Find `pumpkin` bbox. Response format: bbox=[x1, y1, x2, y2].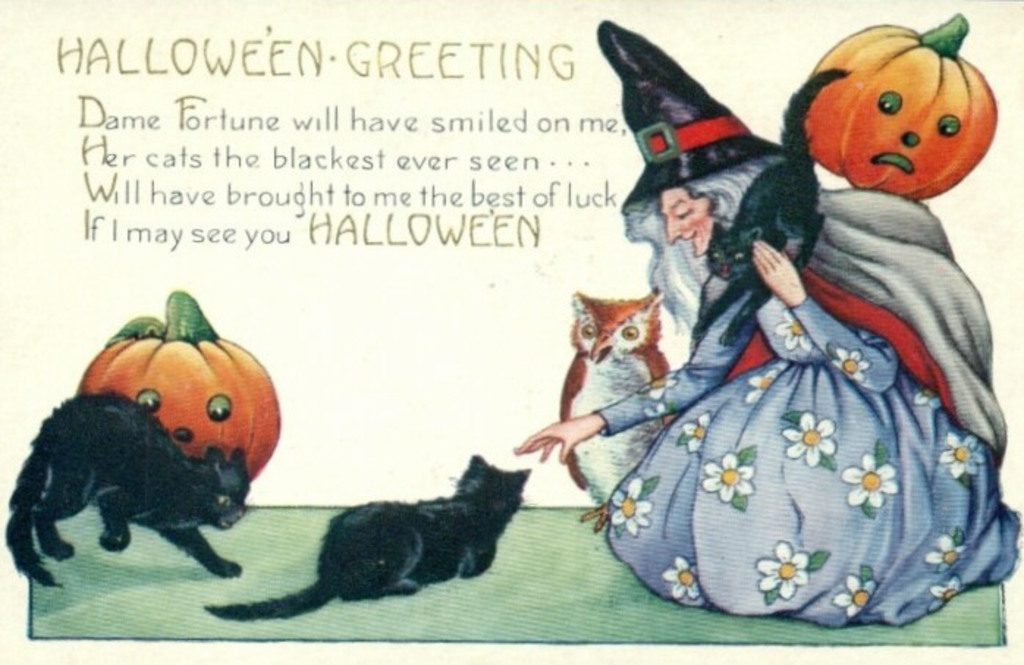
bbox=[60, 305, 273, 512].
